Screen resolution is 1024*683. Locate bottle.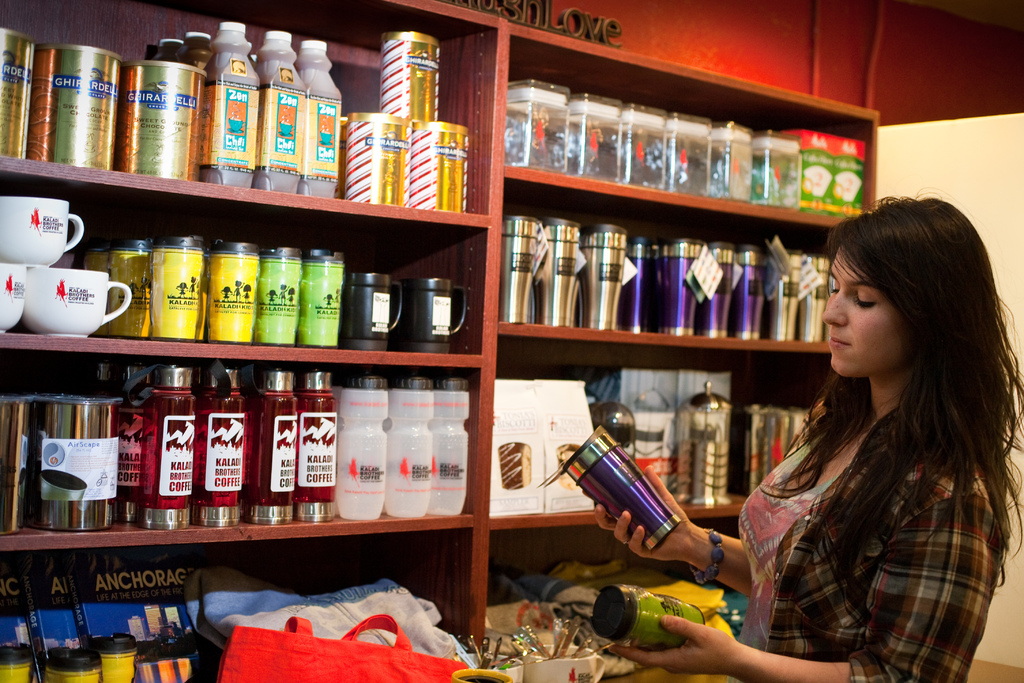
(591,585,704,649).
